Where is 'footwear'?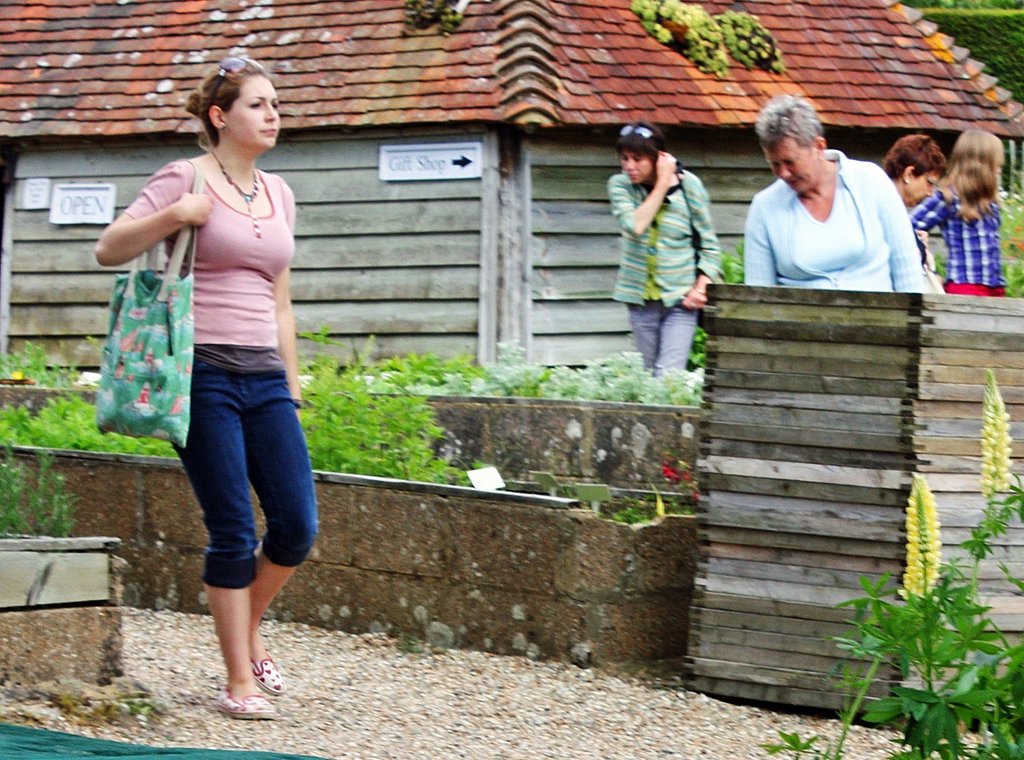
[left=248, top=650, right=285, bottom=692].
